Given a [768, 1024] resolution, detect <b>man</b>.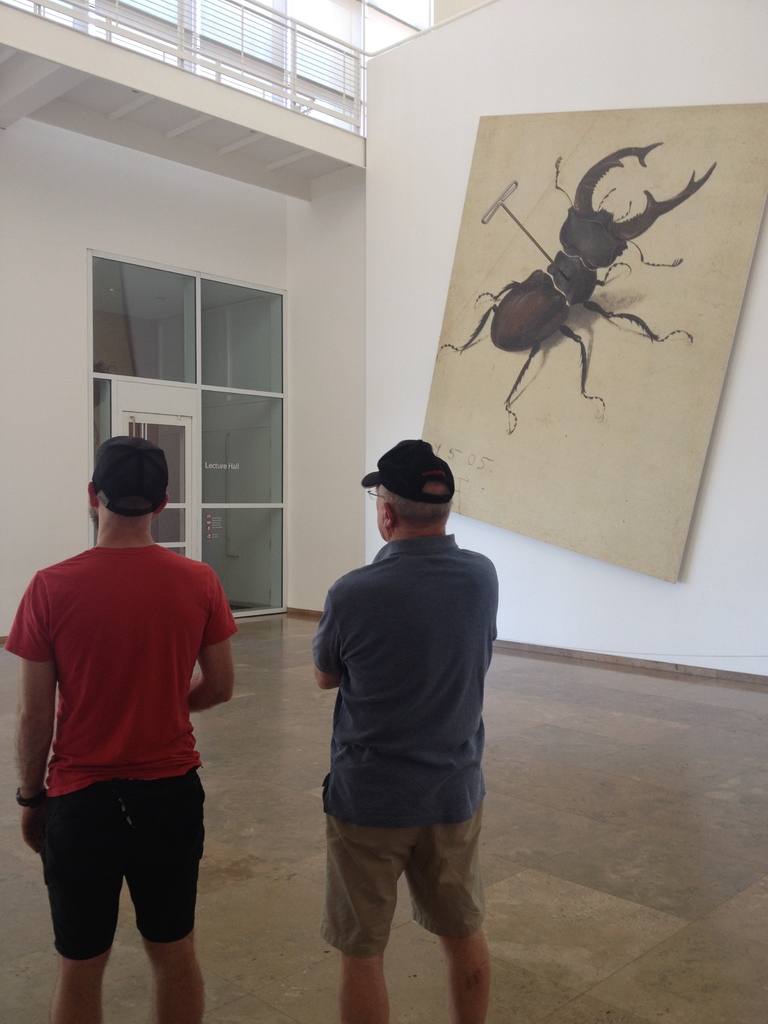
box(6, 436, 244, 1023).
